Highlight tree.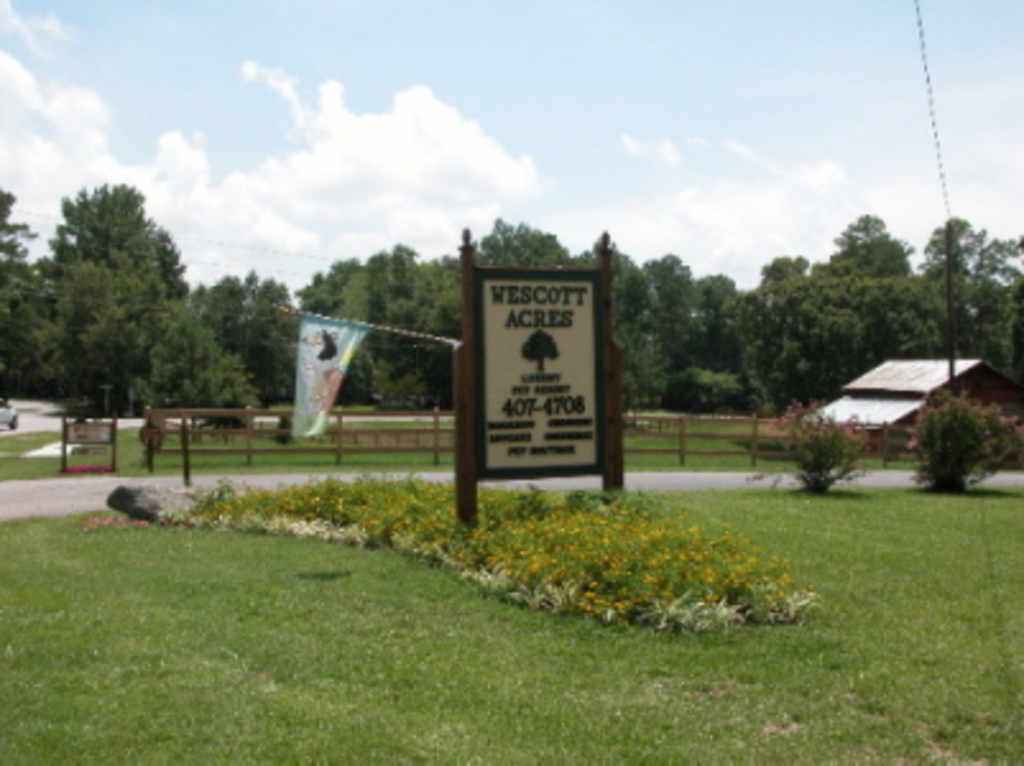
Highlighted region: (left=0, top=186, right=64, bottom=401).
